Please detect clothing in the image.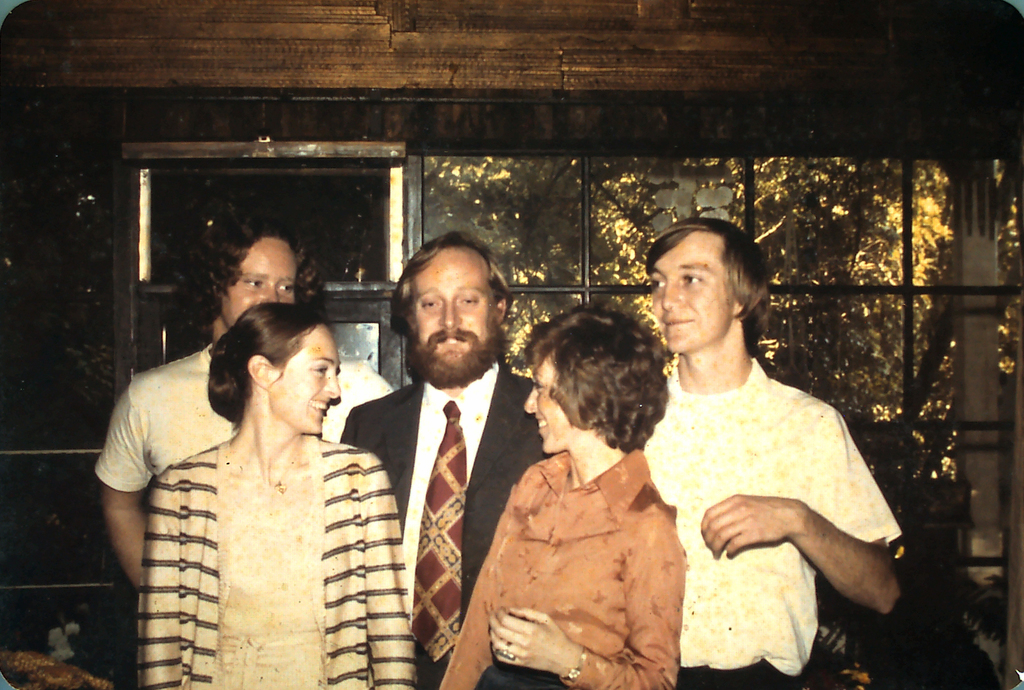
bbox=(640, 357, 892, 689).
